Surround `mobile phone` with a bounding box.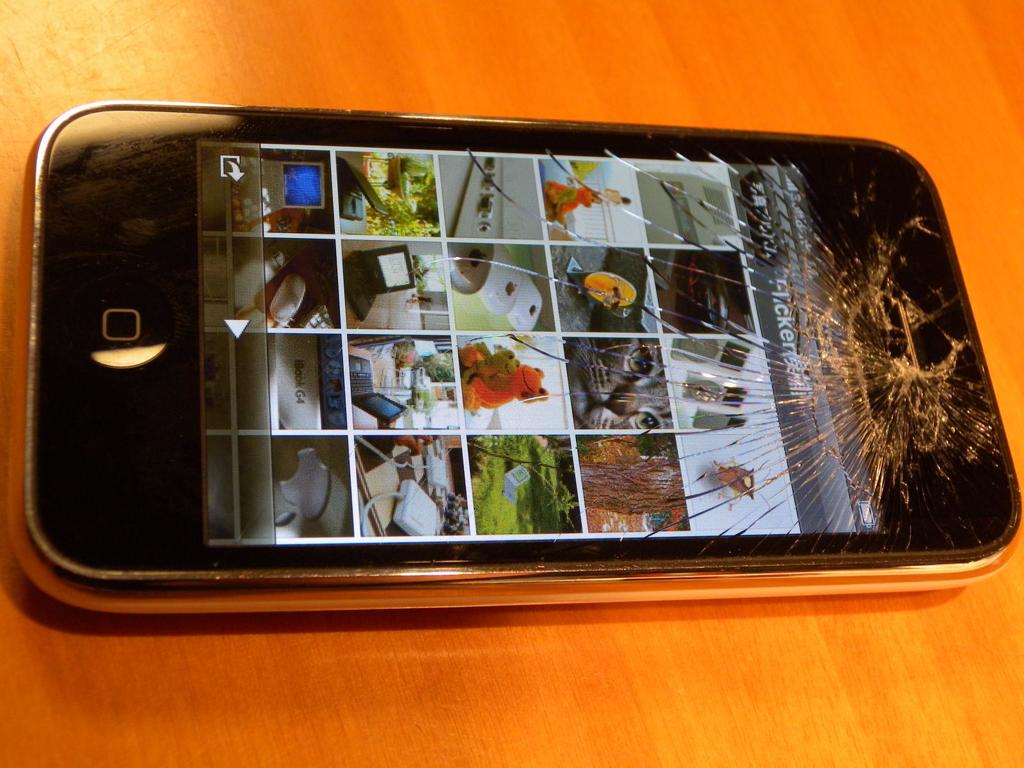
detection(0, 107, 1023, 589).
